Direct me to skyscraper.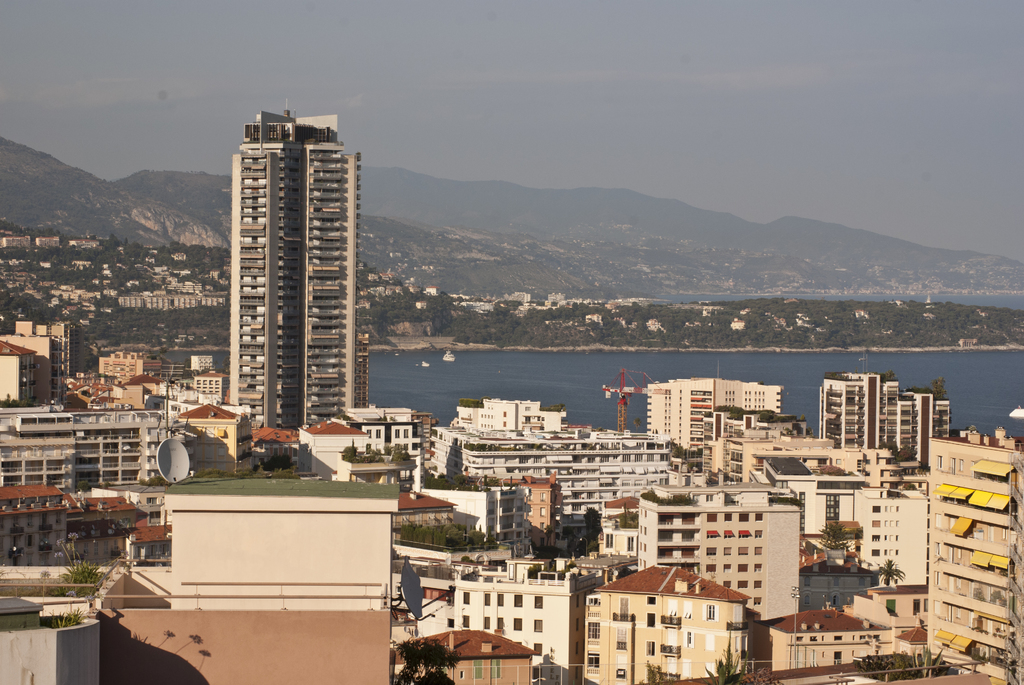
Direction: 225/103/356/431.
